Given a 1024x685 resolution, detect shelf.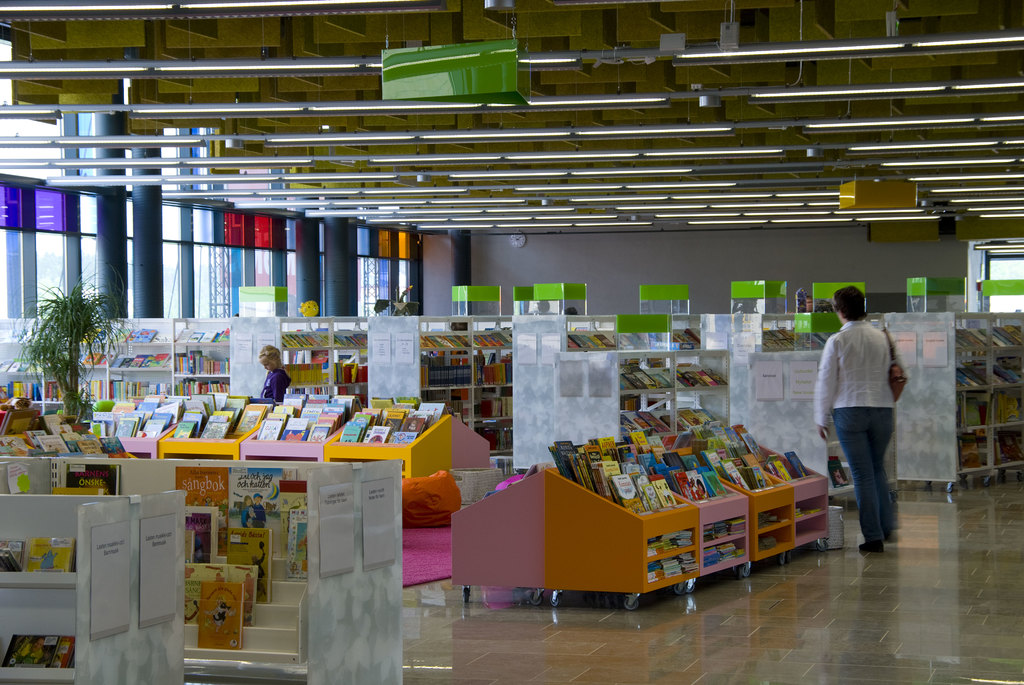
<bbox>76, 348, 112, 363</bbox>.
